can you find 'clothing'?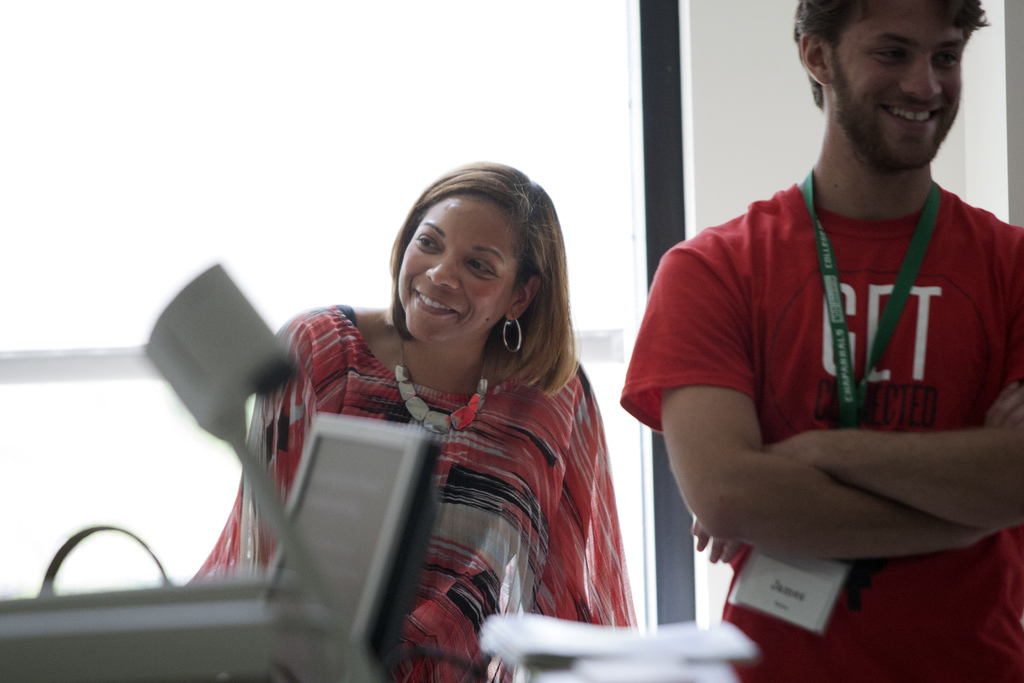
Yes, bounding box: bbox=(290, 243, 643, 646).
